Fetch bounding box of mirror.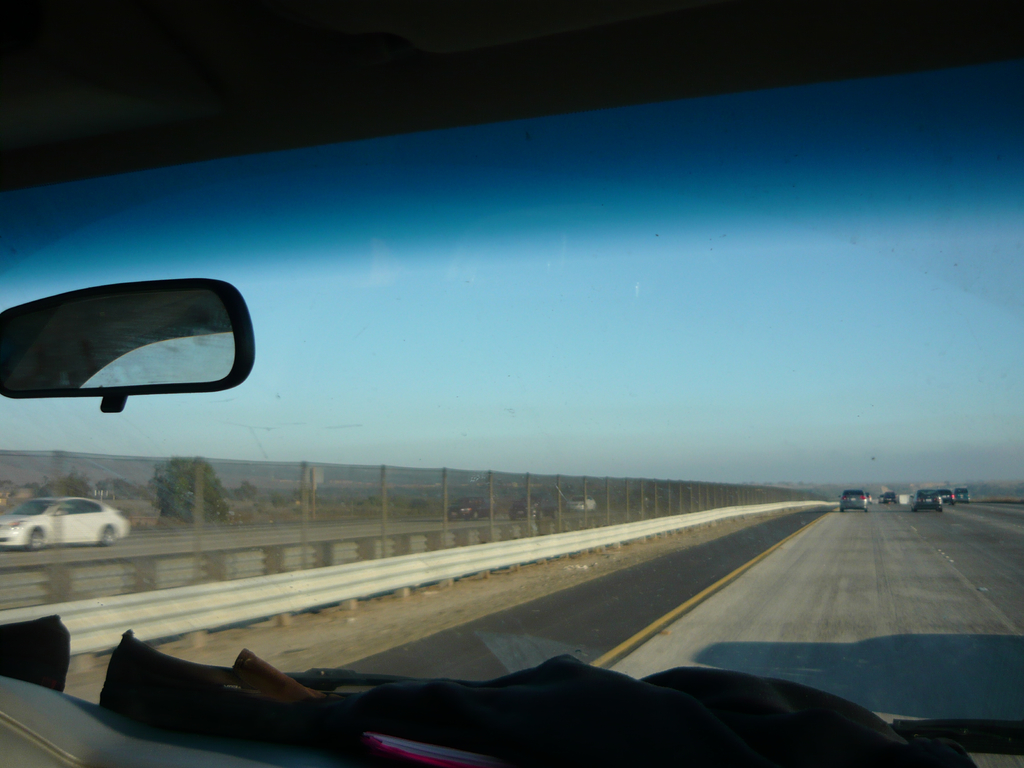
Bbox: 0:58:1023:726.
